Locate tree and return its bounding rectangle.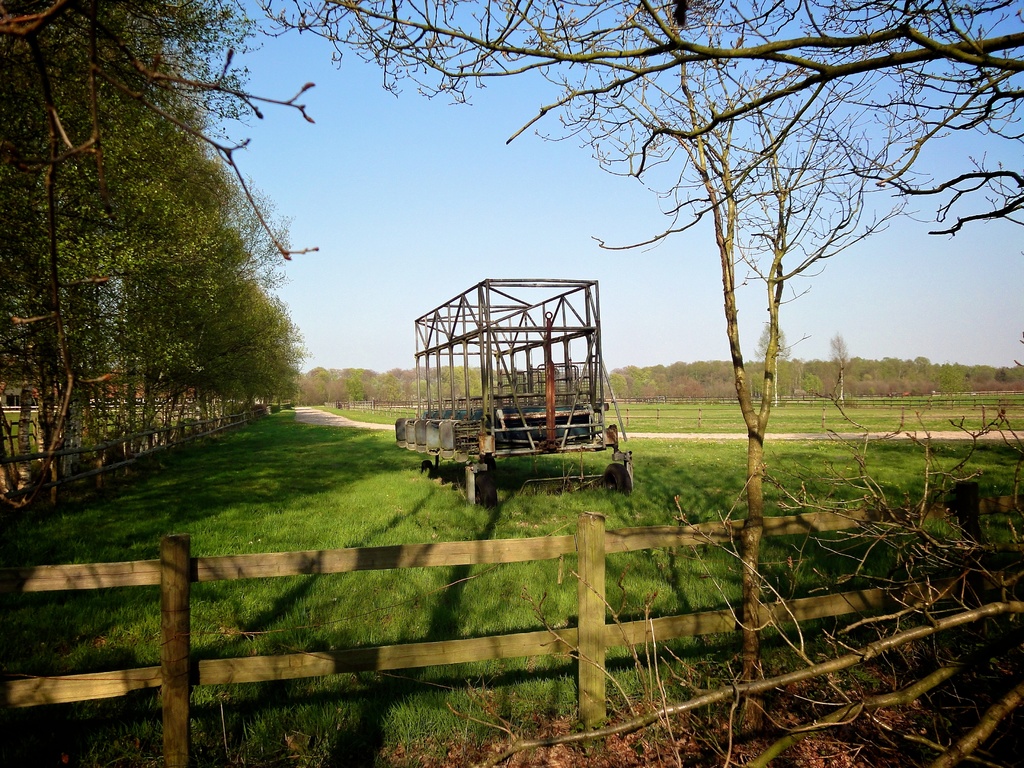
select_region(255, 0, 1023, 739).
